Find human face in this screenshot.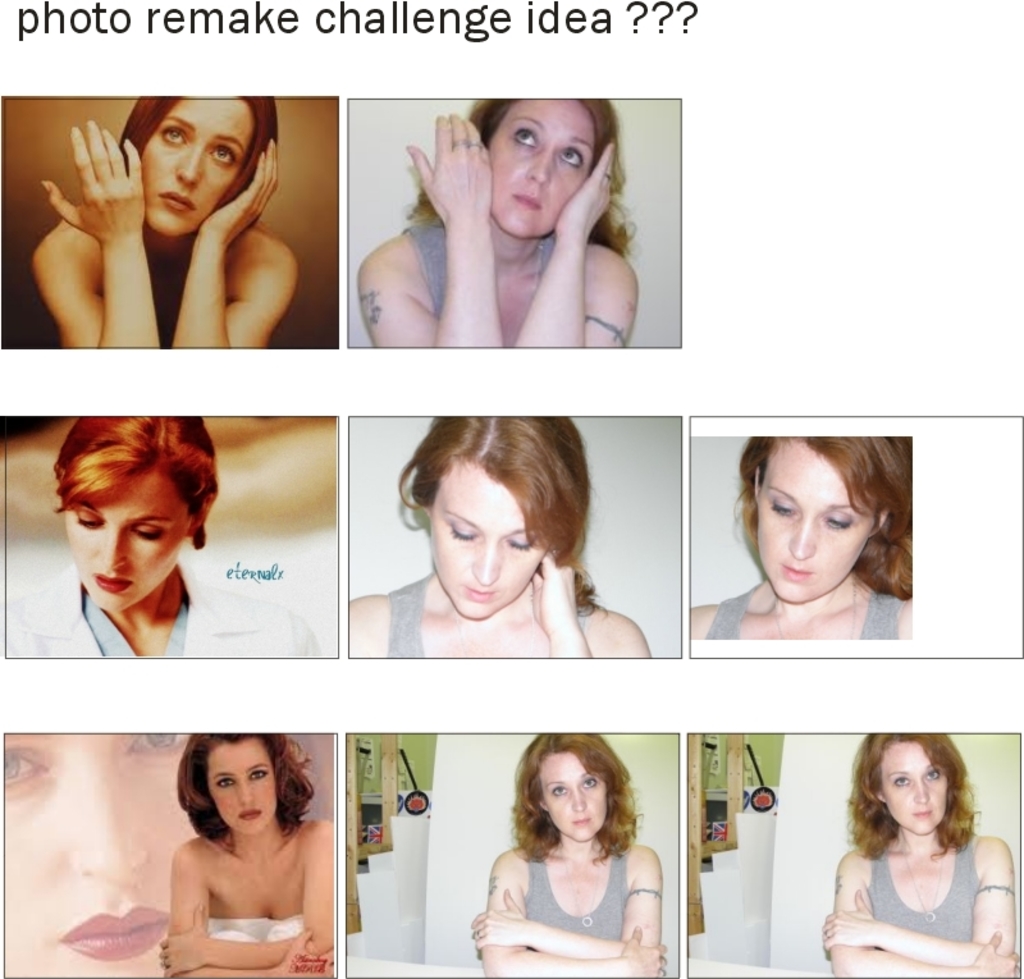
The bounding box for human face is box=[490, 100, 599, 239].
